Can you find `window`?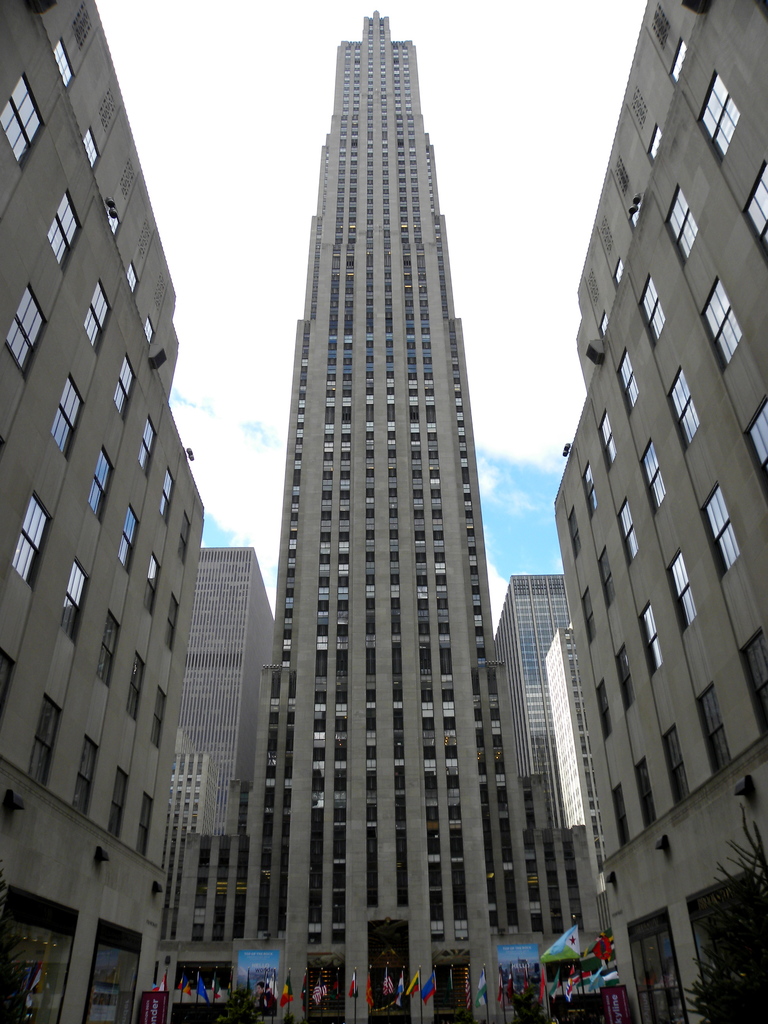
Yes, bounding box: Rect(614, 349, 642, 413).
